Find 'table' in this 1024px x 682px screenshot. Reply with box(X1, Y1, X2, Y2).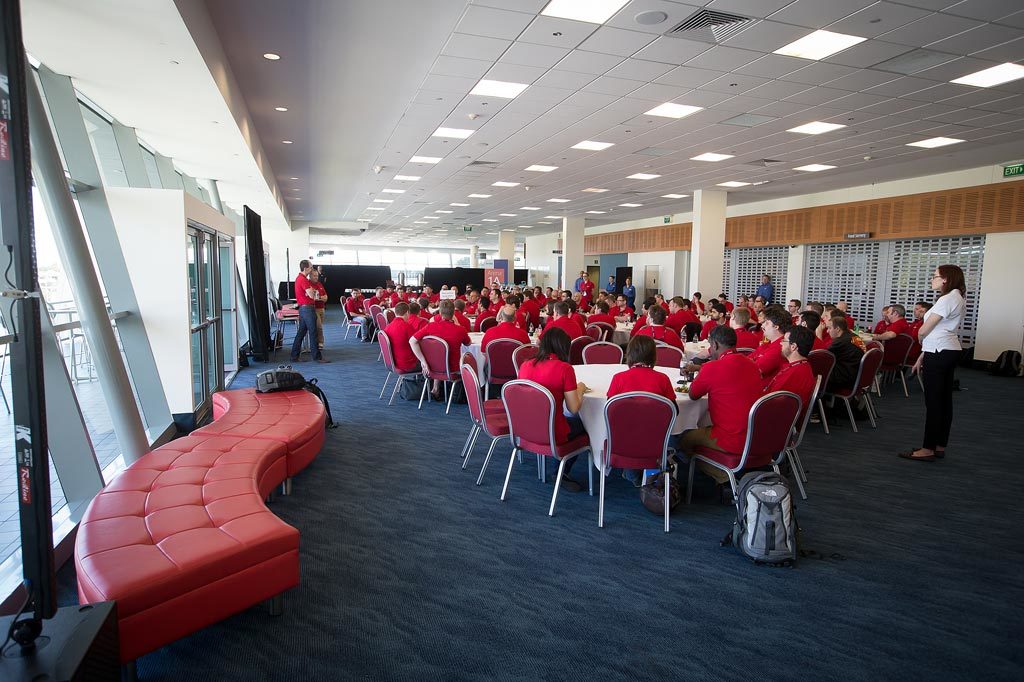
box(460, 328, 490, 394).
